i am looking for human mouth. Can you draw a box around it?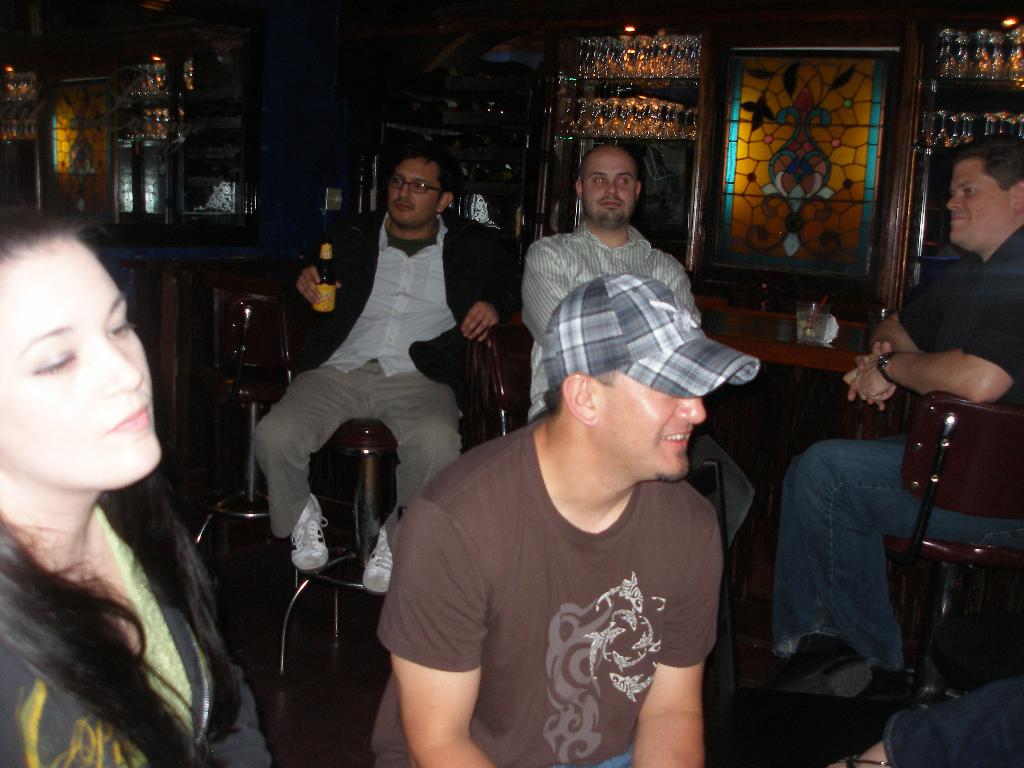
Sure, the bounding box is BBox(598, 197, 625, 210).
